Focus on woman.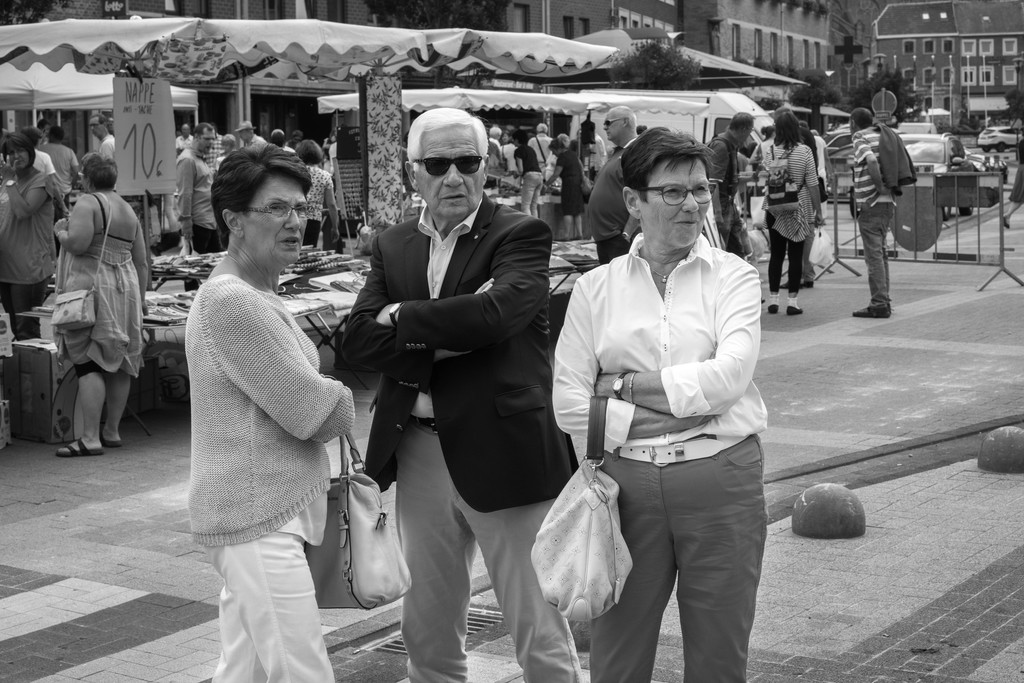
Focused at <region>215, 132, 236, 160</region>.
